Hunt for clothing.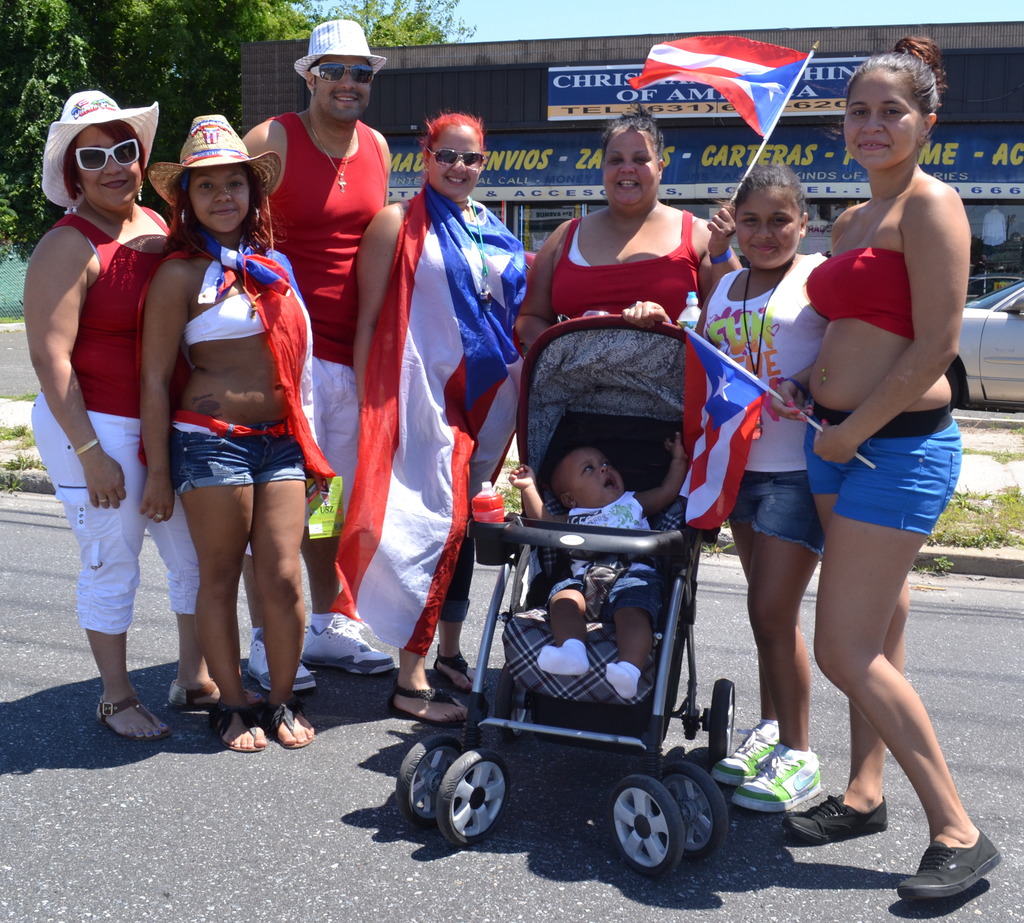
Hunted down at x1=551, y1=489, x2=677, y2=636.
